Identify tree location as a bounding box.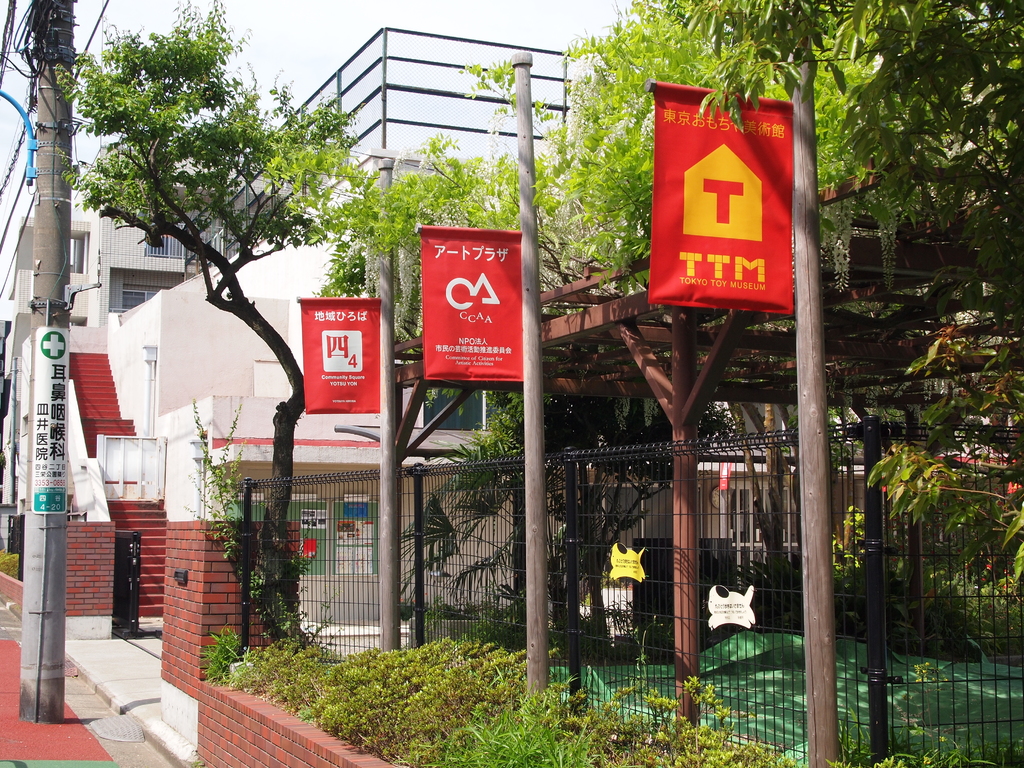
<box>49,2,368,648</box>.
